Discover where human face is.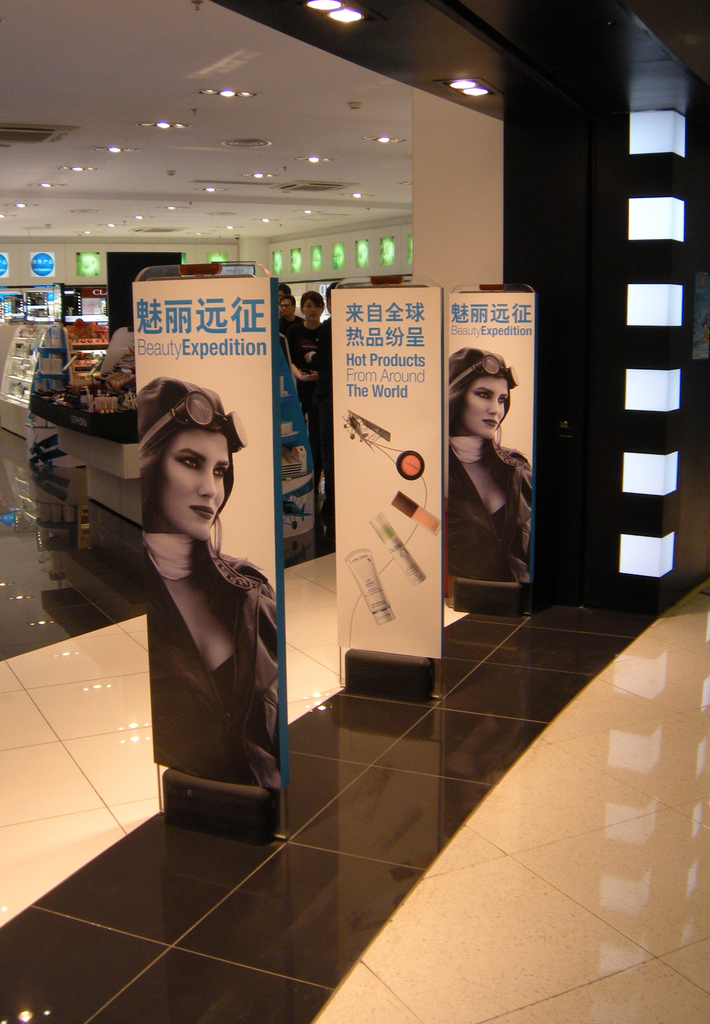
Discovered at (left=161, top=431, right=231, bottom=533).
